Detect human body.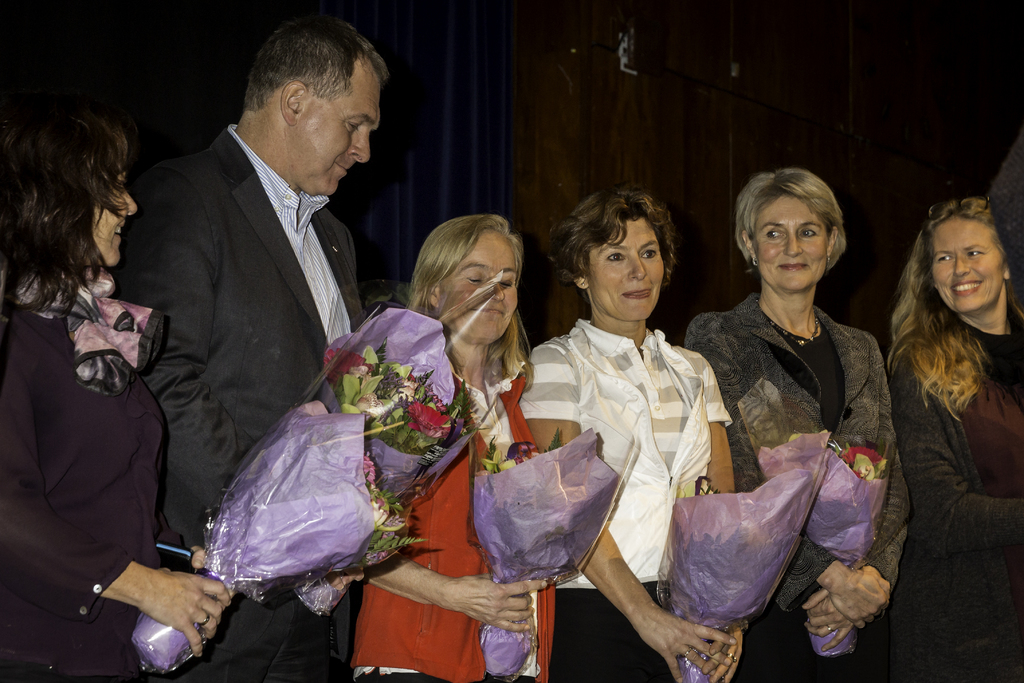
Detected at 687, 162, 908, 664.
